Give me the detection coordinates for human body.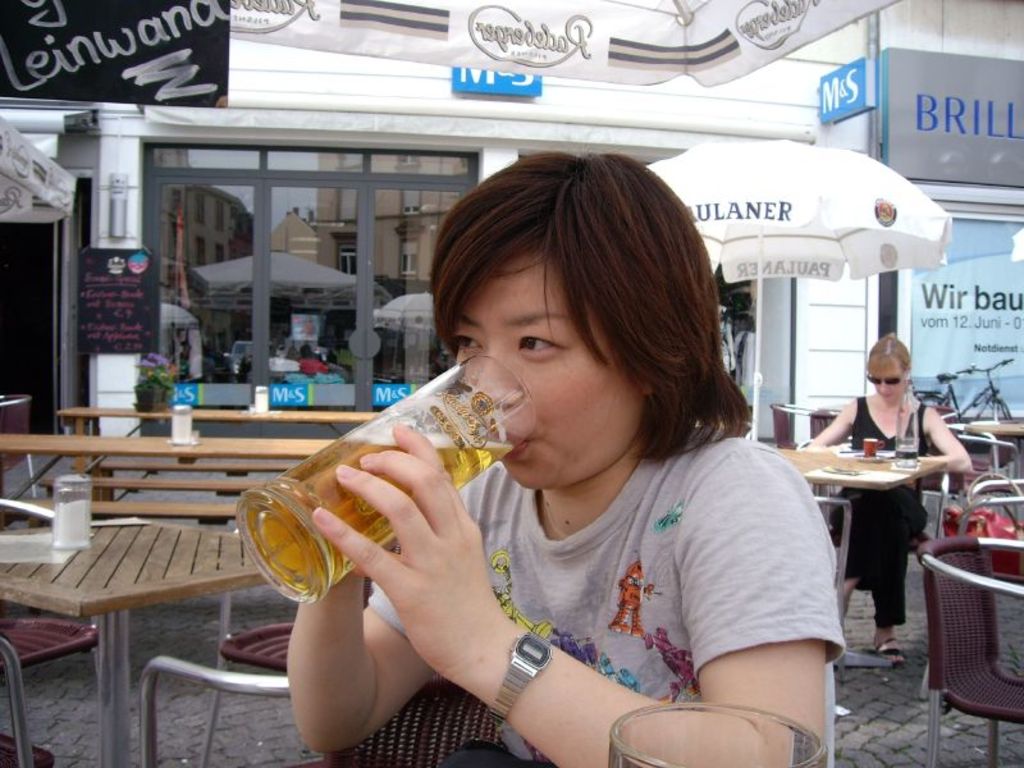
x1=298 y1=335 x2=326 y2=370.
